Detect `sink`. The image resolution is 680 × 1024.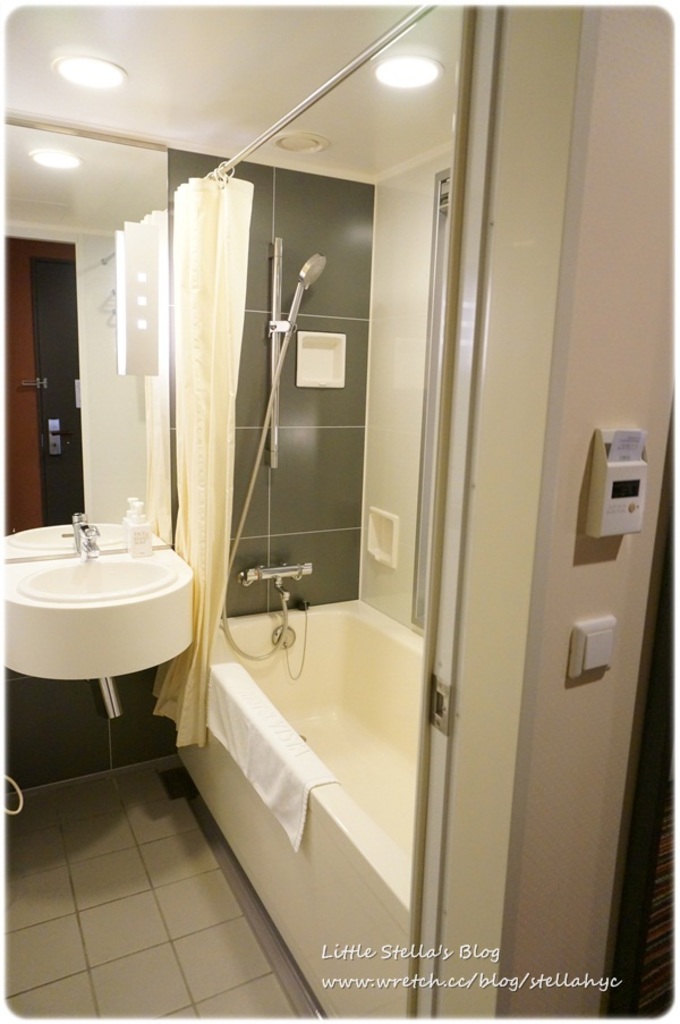
<box>22,482,197,756</box>.
